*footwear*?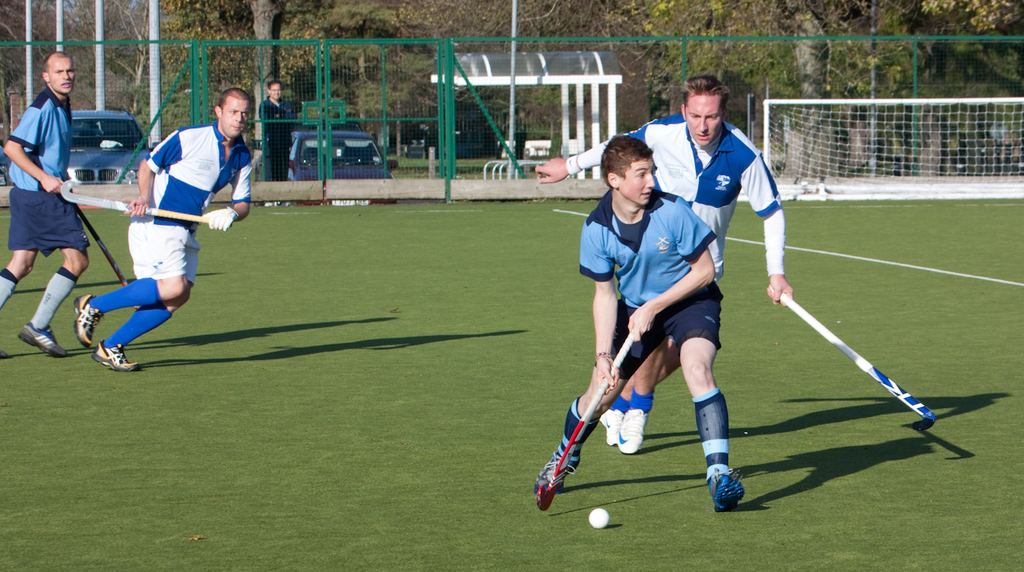
(618, 409, 654, 460)
